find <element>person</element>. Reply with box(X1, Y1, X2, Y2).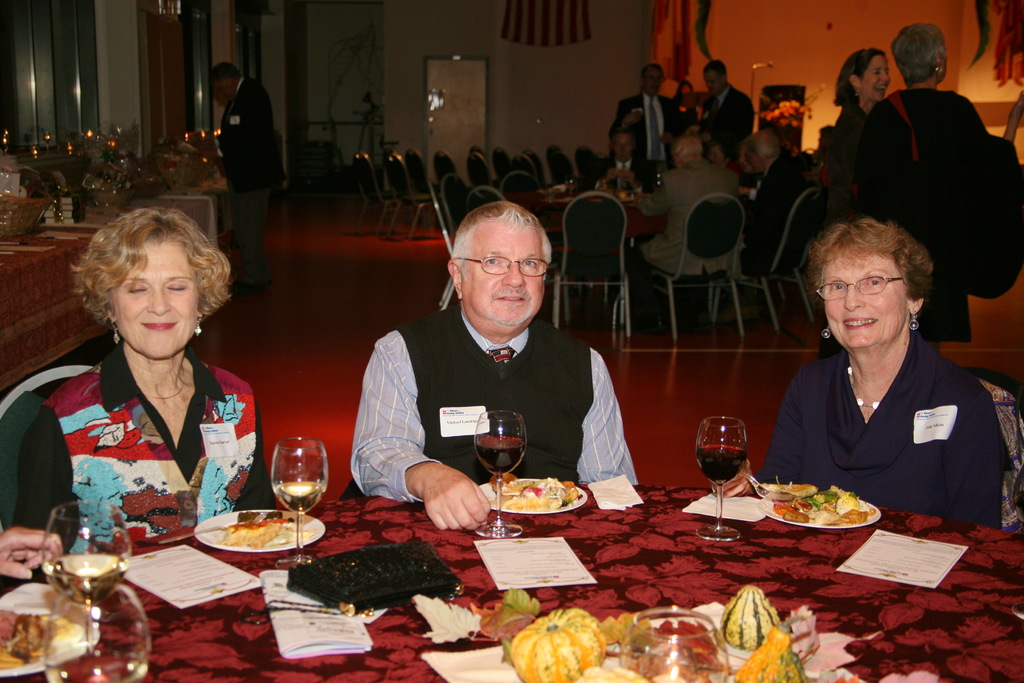
box(847, 26, 1023, 346).
